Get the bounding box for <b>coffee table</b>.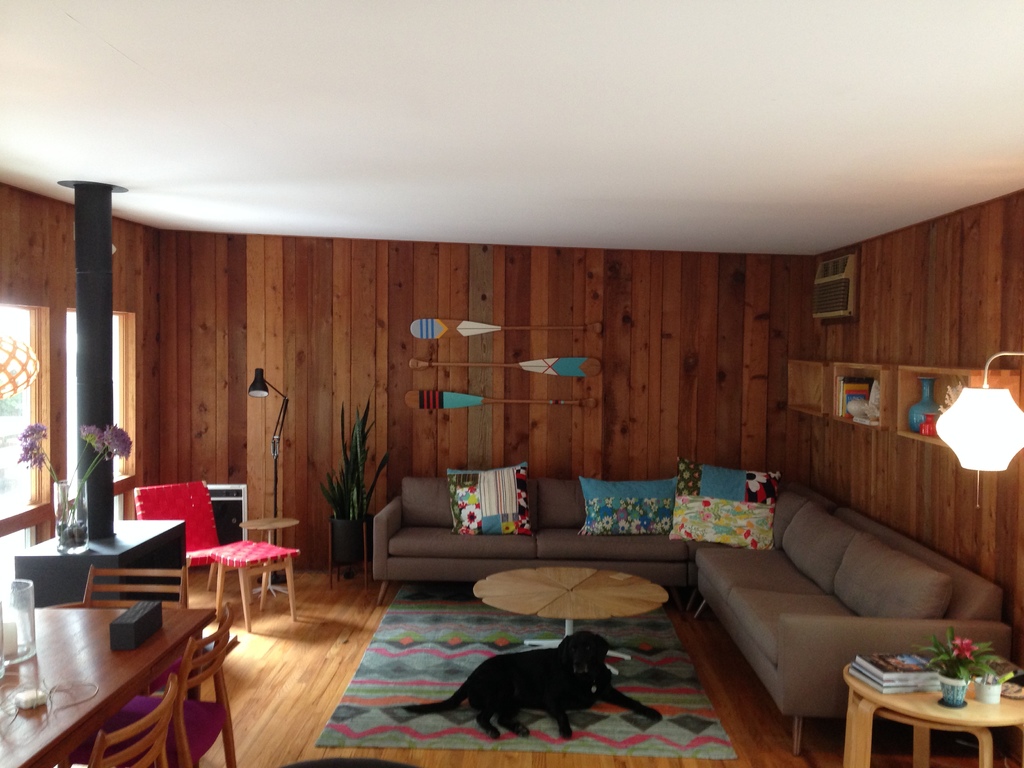
pyautogui.locateOnScreen(838, 660, 1023, 767).
